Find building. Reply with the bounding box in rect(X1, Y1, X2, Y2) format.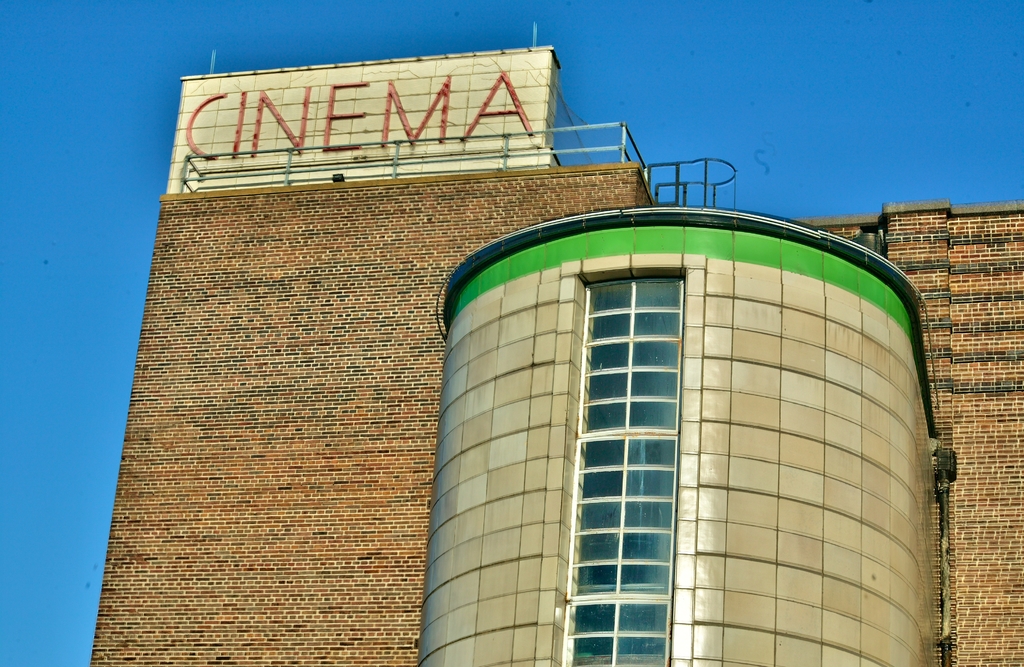
rect(91, 21, 1023, 666).
